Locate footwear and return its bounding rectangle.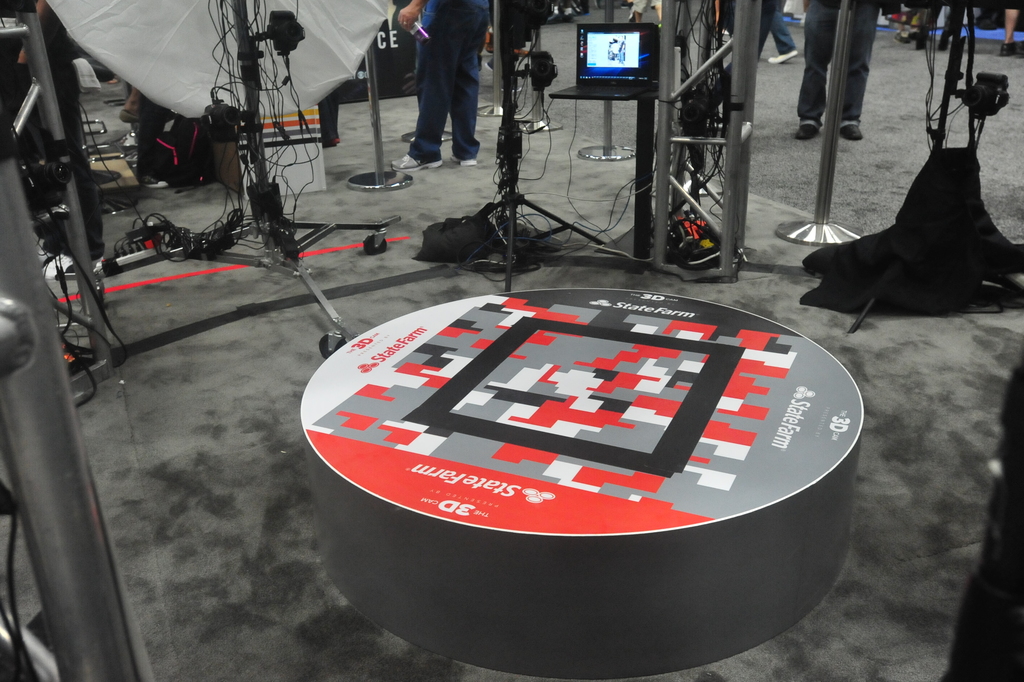
909 26 920 38.
